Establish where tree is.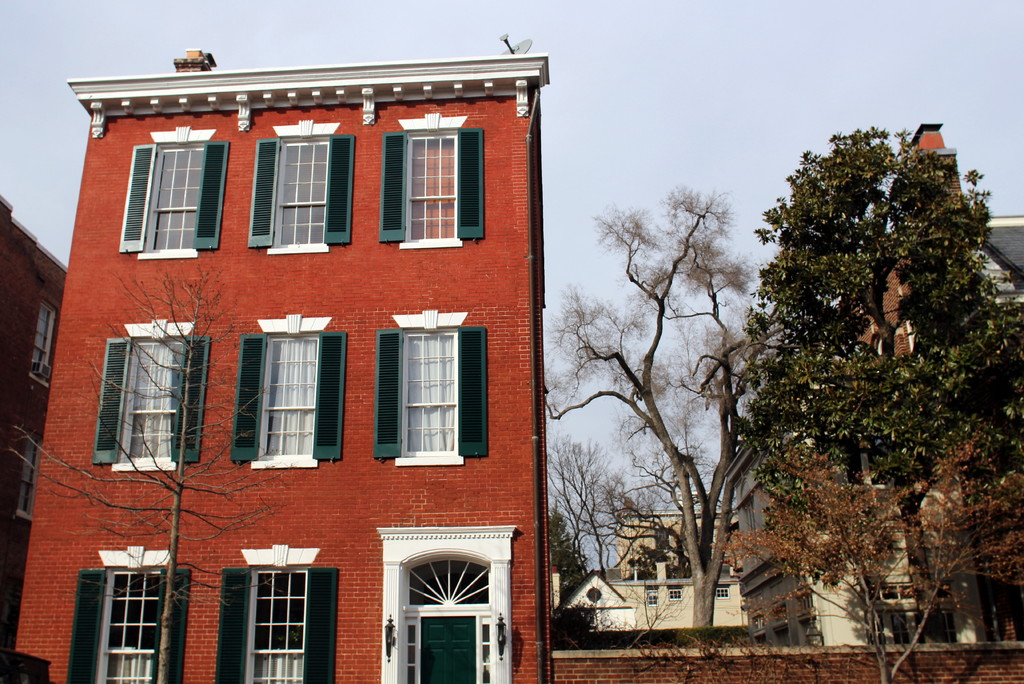
Established at [left=545, top=600, right=618, bottom=644].
